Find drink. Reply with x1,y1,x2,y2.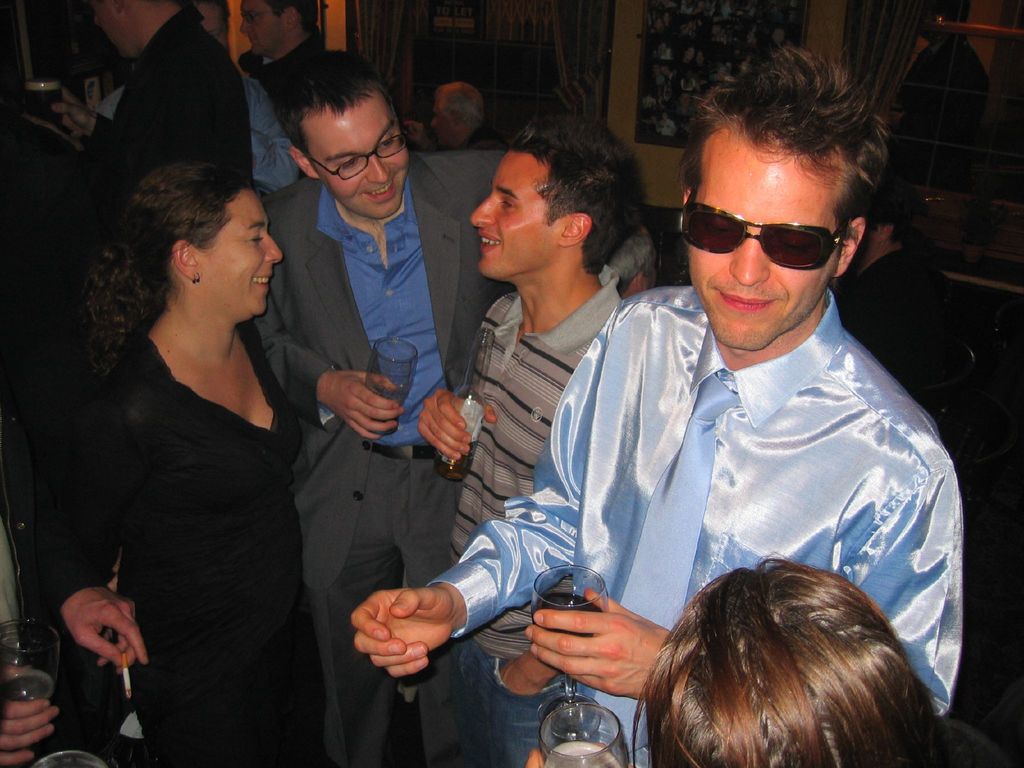
548,741,626,767.
